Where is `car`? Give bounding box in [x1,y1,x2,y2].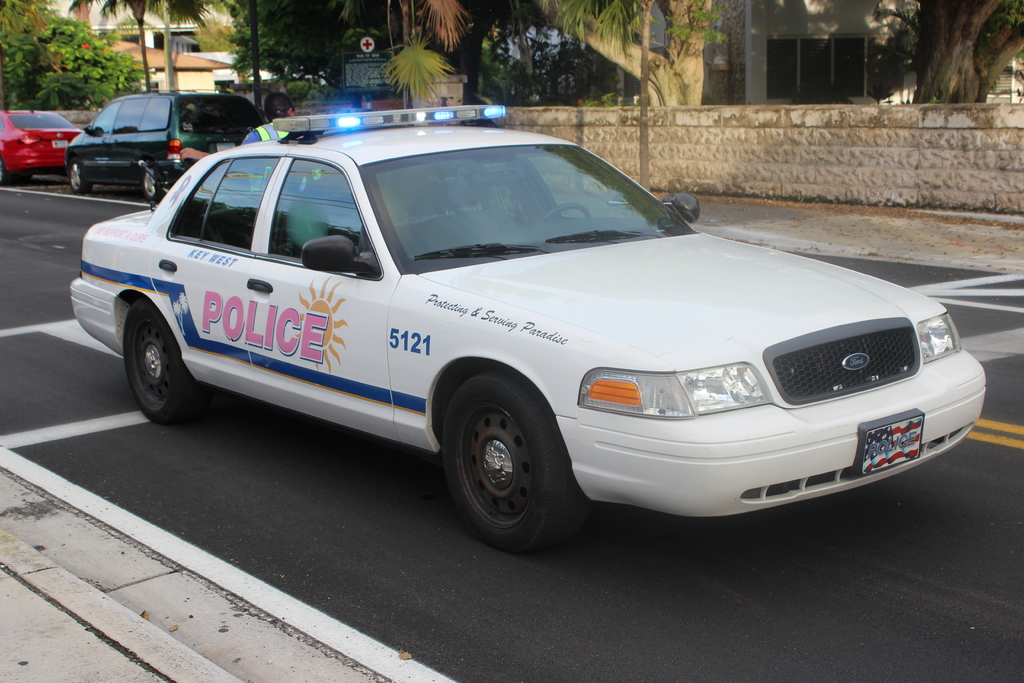
[67,86,268,208].
